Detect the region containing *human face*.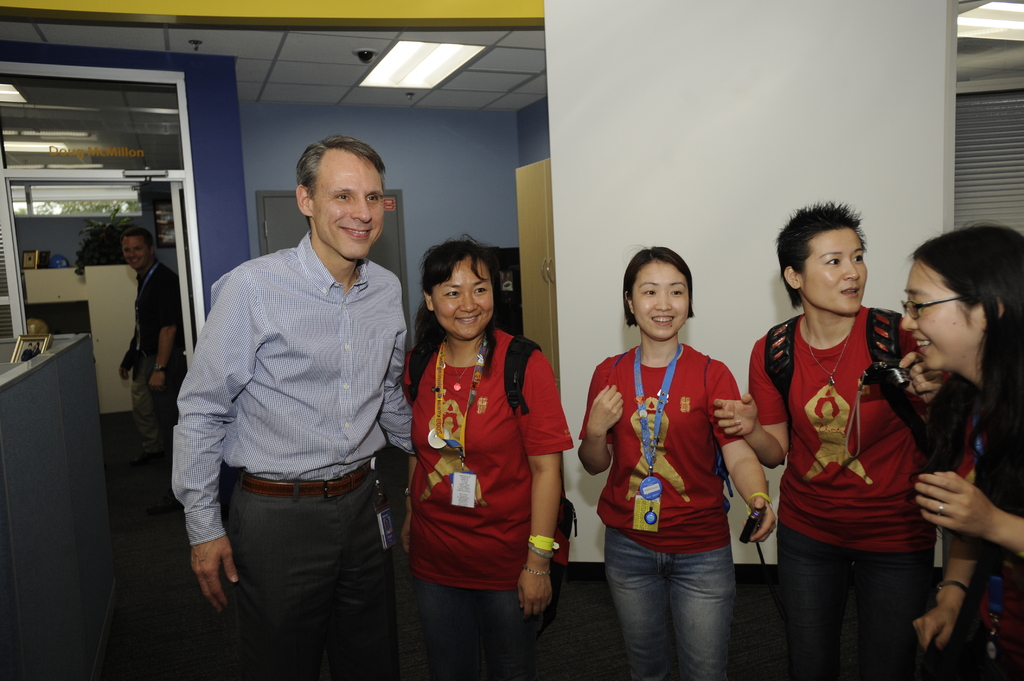
l=797, t=230, r=871, b=316.
